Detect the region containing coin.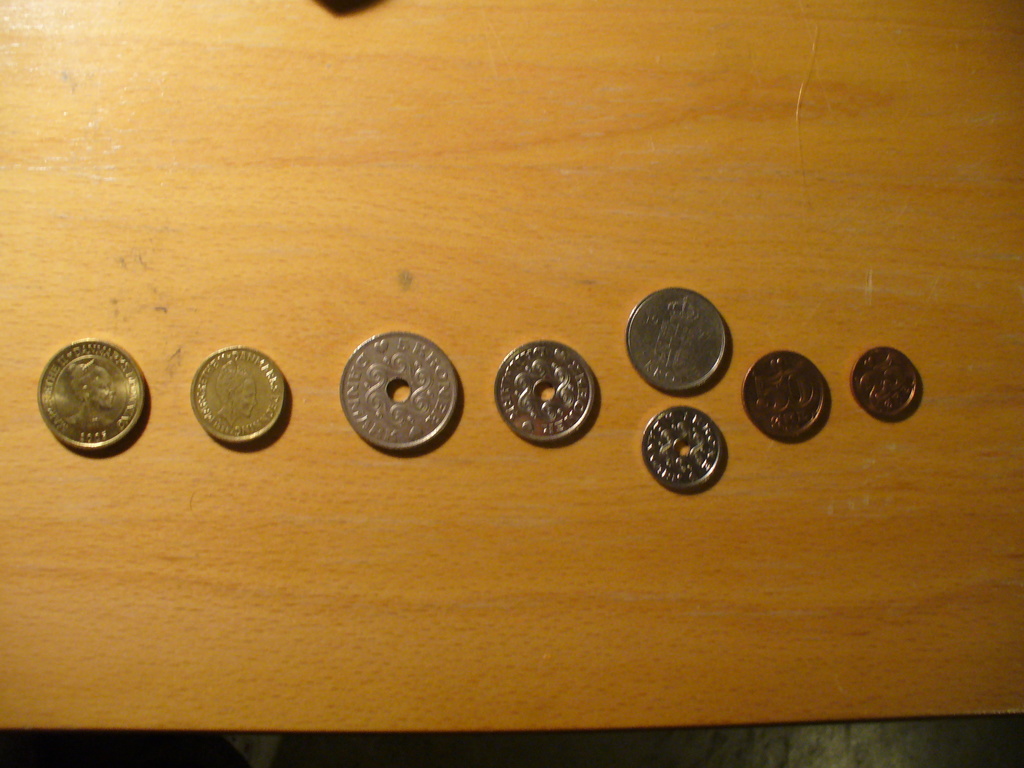
622, 284, 730, 396.
